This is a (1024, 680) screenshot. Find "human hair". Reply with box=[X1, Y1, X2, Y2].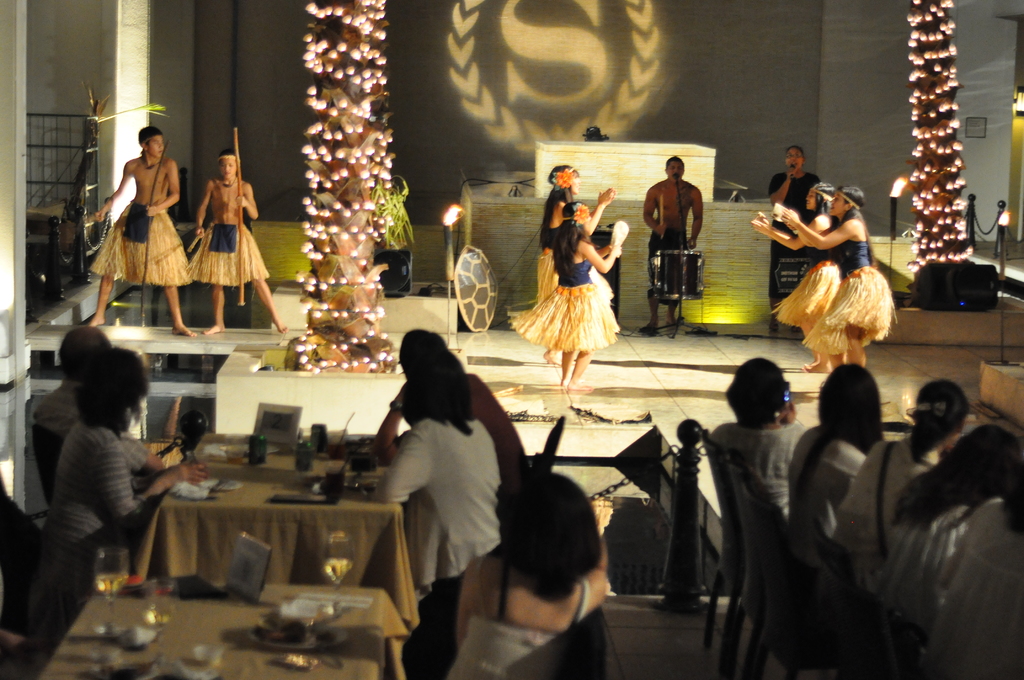
box=[890, 424, 1020, 531].
